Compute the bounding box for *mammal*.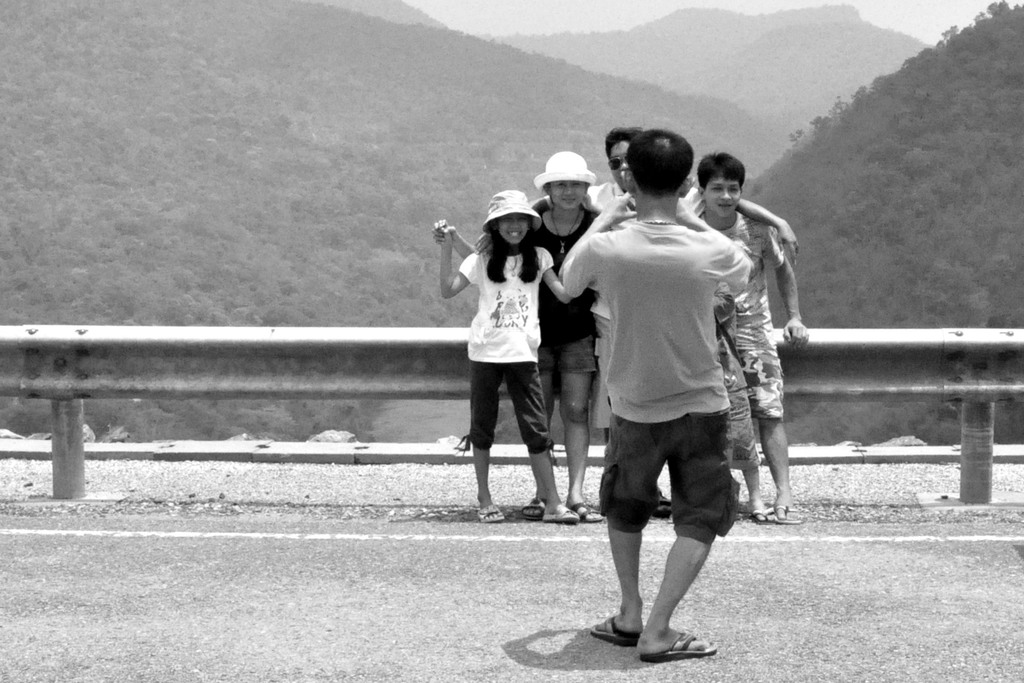
(702,151,817,529).
